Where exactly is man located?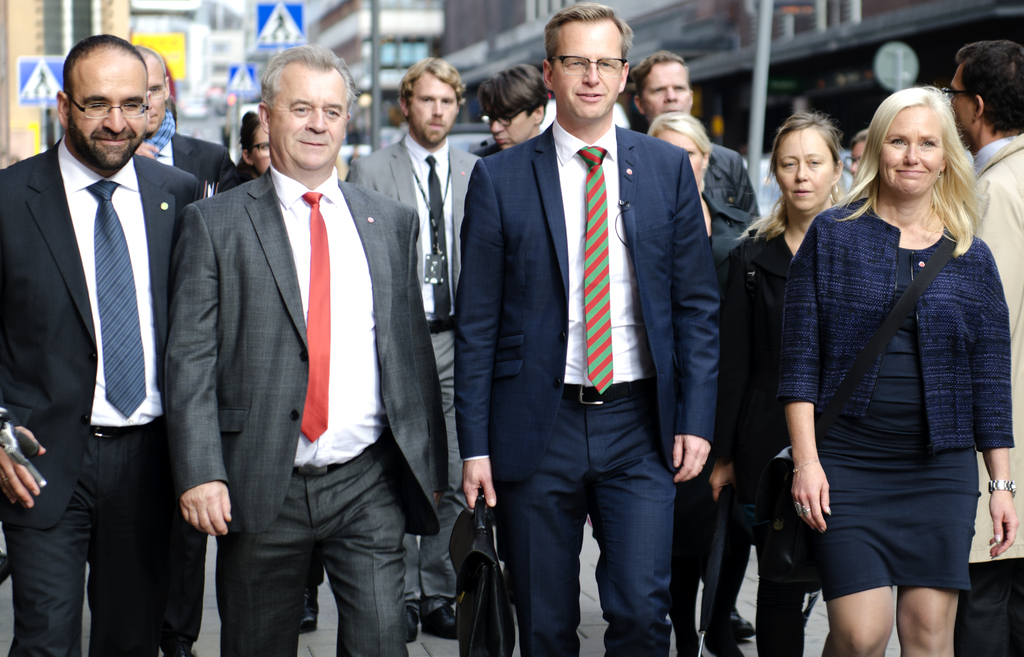
Its bounding box is (x1=0, y1=32, x2=209, y2=656).
